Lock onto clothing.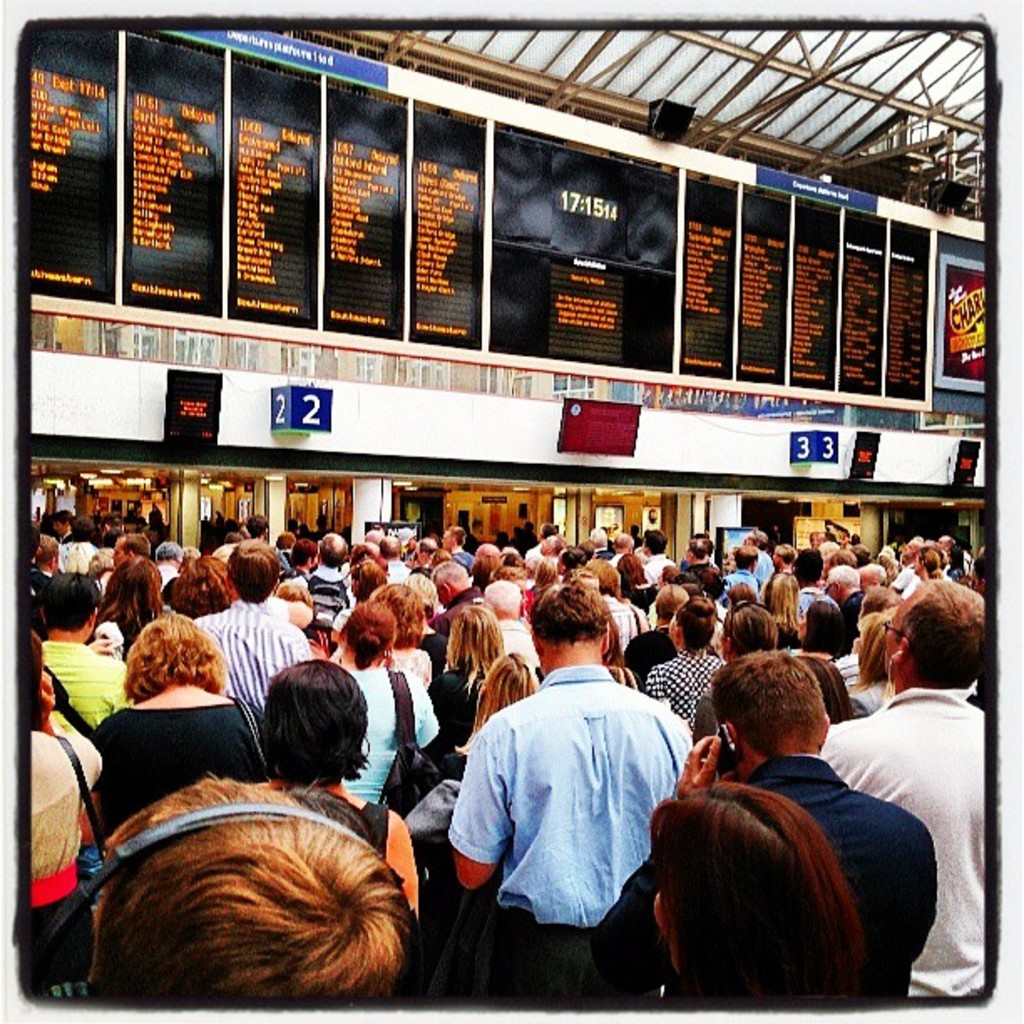
Locked: box=[719, 564, 760, 599].
